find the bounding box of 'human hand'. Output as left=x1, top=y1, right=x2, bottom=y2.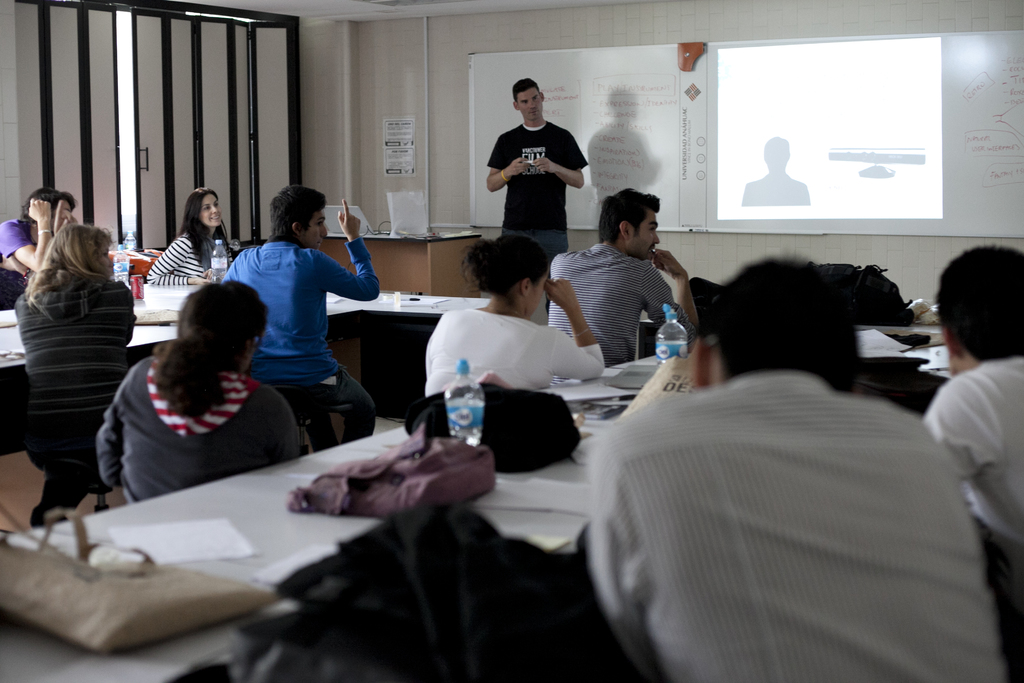
left=543, top=276, right=572, bottom=307.
